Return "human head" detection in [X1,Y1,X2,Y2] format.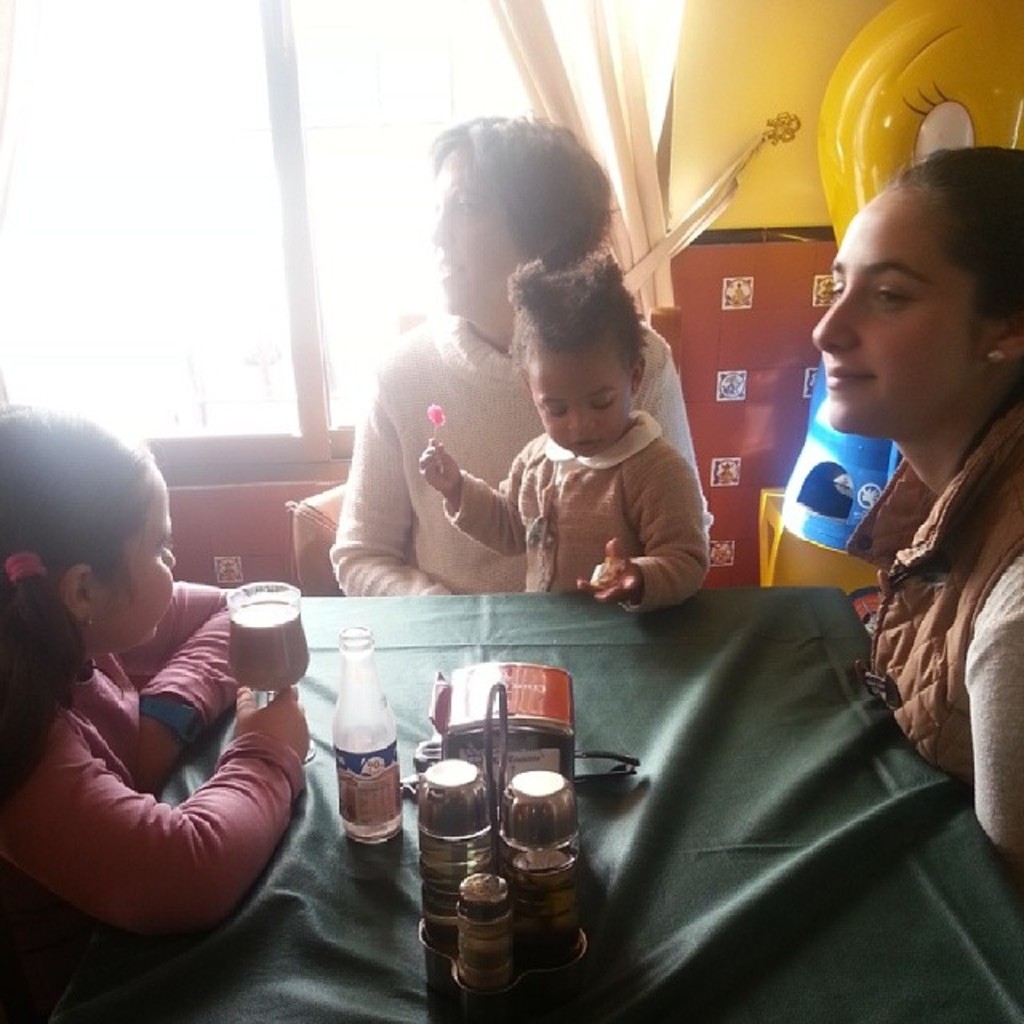
[424,101,610,309].
